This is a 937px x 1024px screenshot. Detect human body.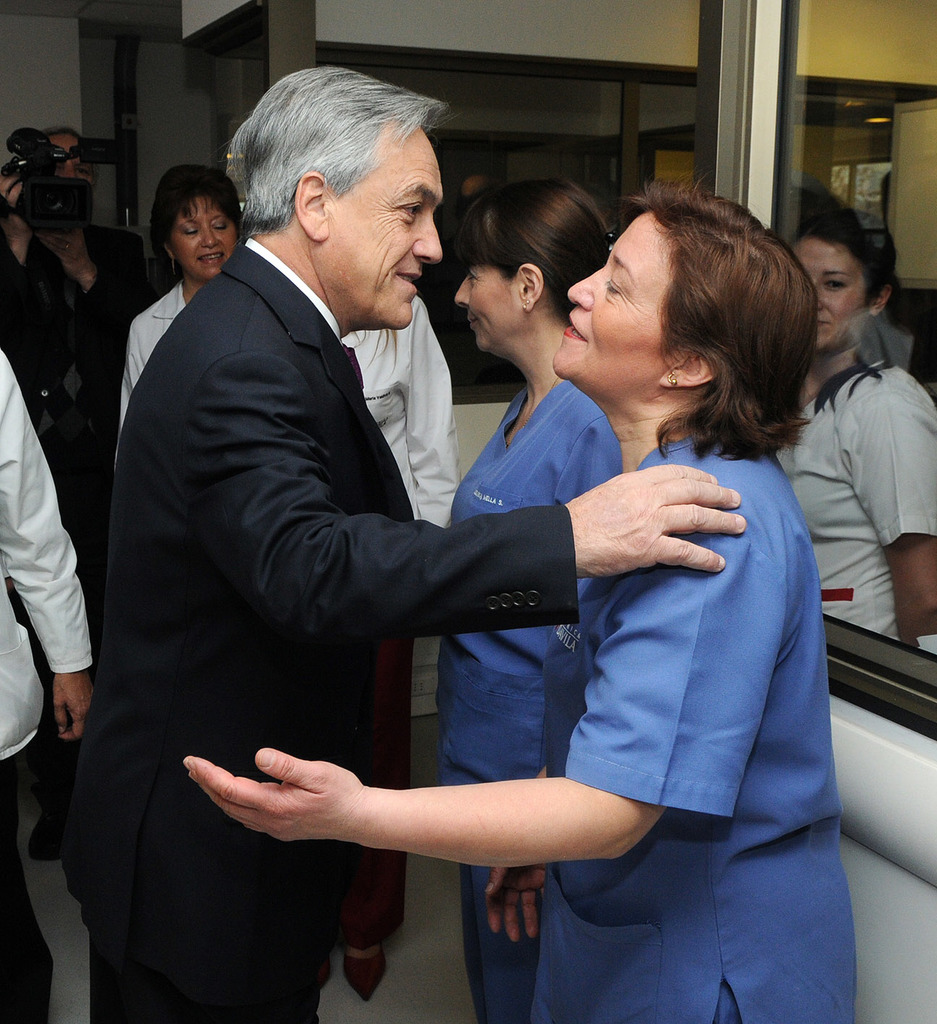
x1=96, y1=236, x2=751, y2=1023.
